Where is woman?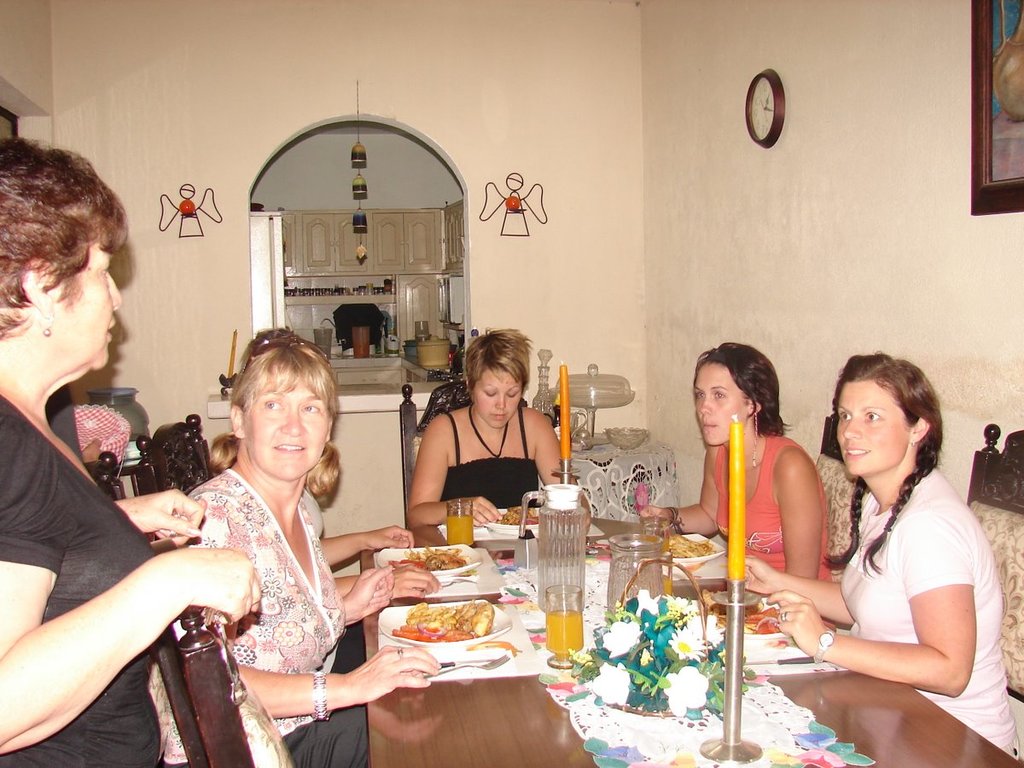
408 326 596 532.
